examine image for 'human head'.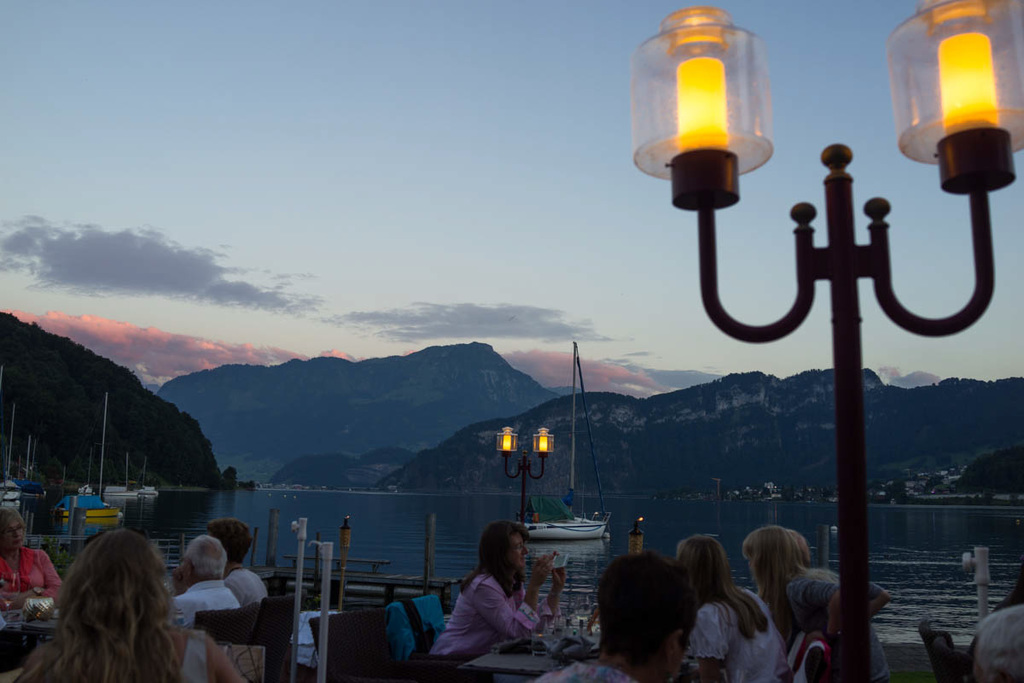
Examination result: {"left": 737, "top": 523, "right": 805, "bottom": 595}.
